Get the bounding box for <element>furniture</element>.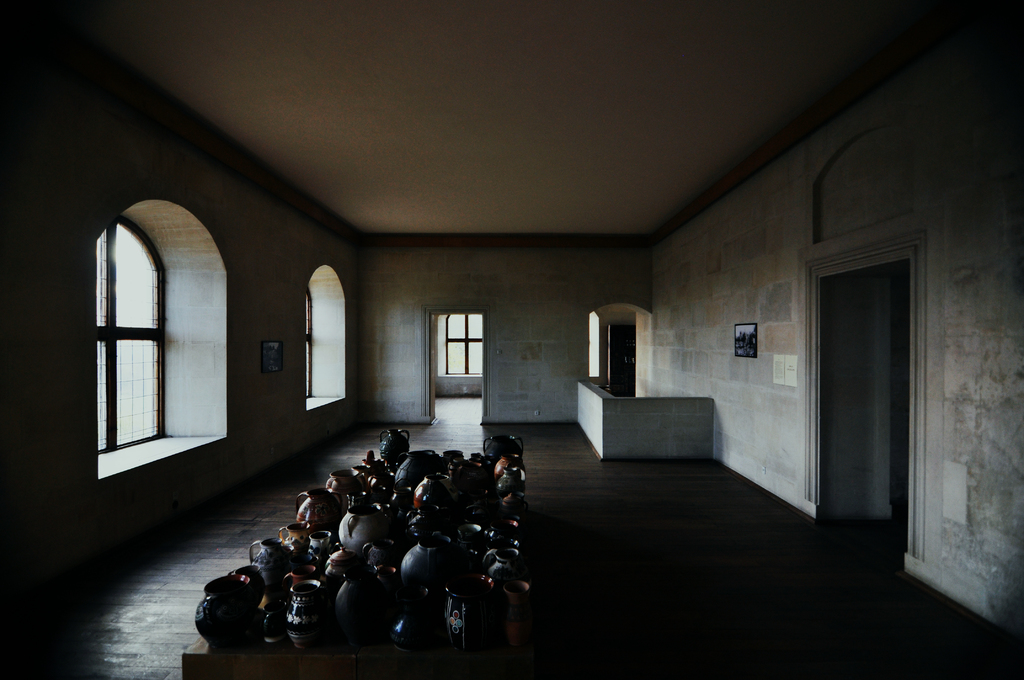
box=[182, 635, 531, 679].
